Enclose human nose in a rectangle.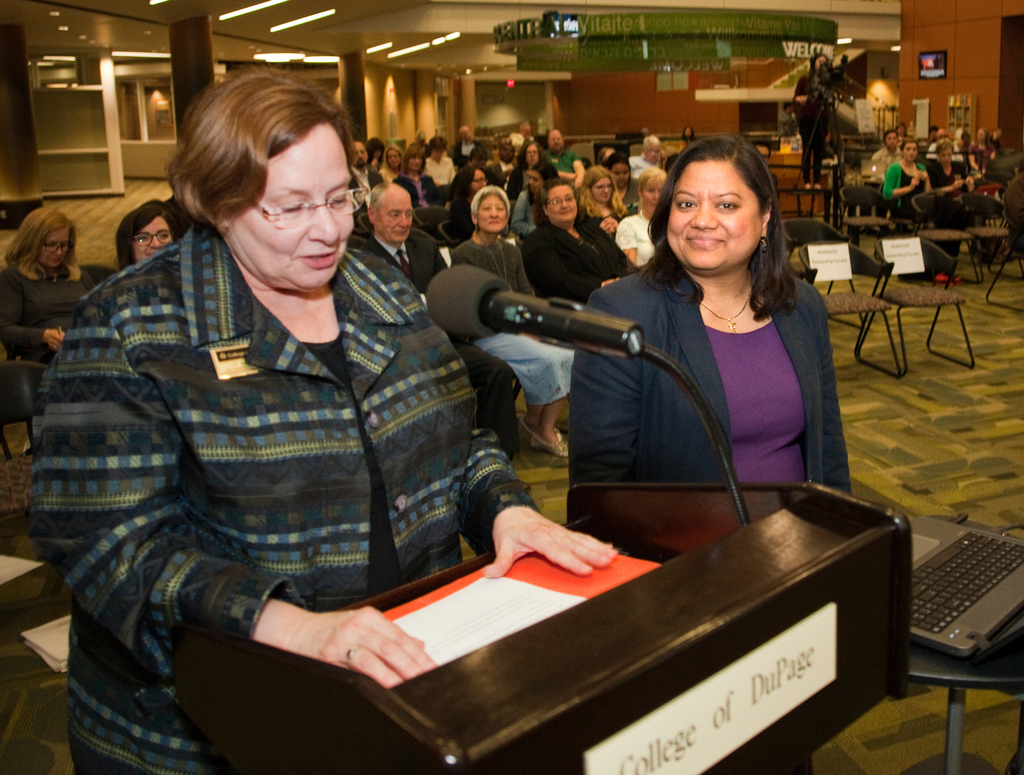
150 235 166 248.
